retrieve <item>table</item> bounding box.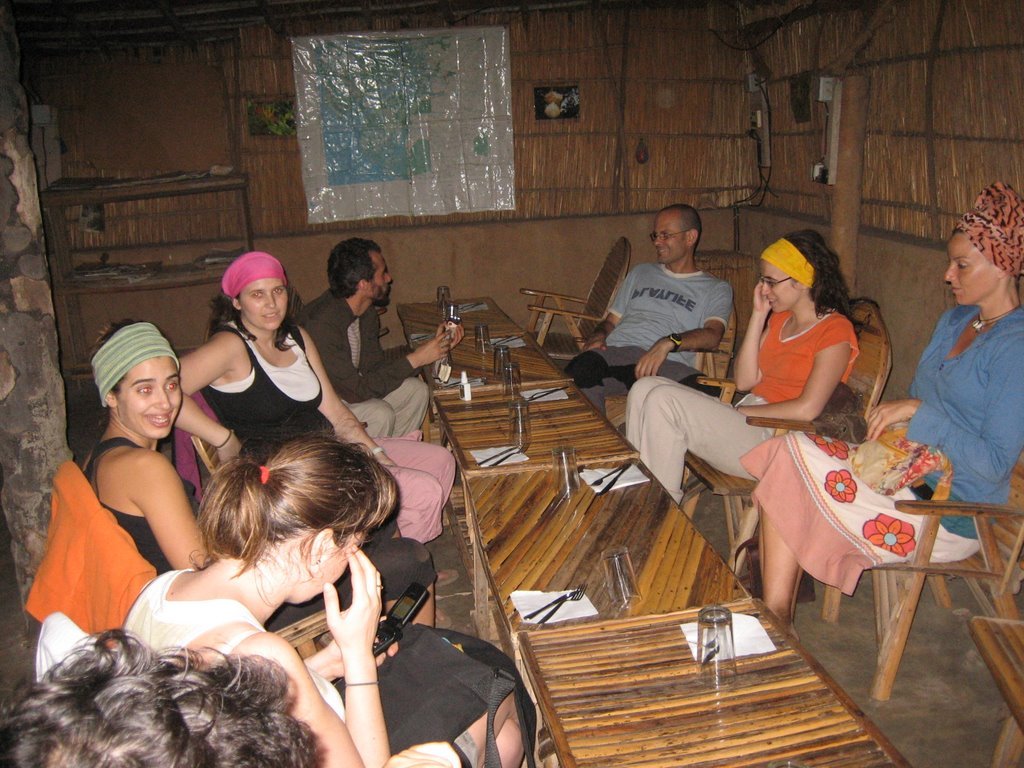
Bounding box: detection(450, 453, 751, 661).
